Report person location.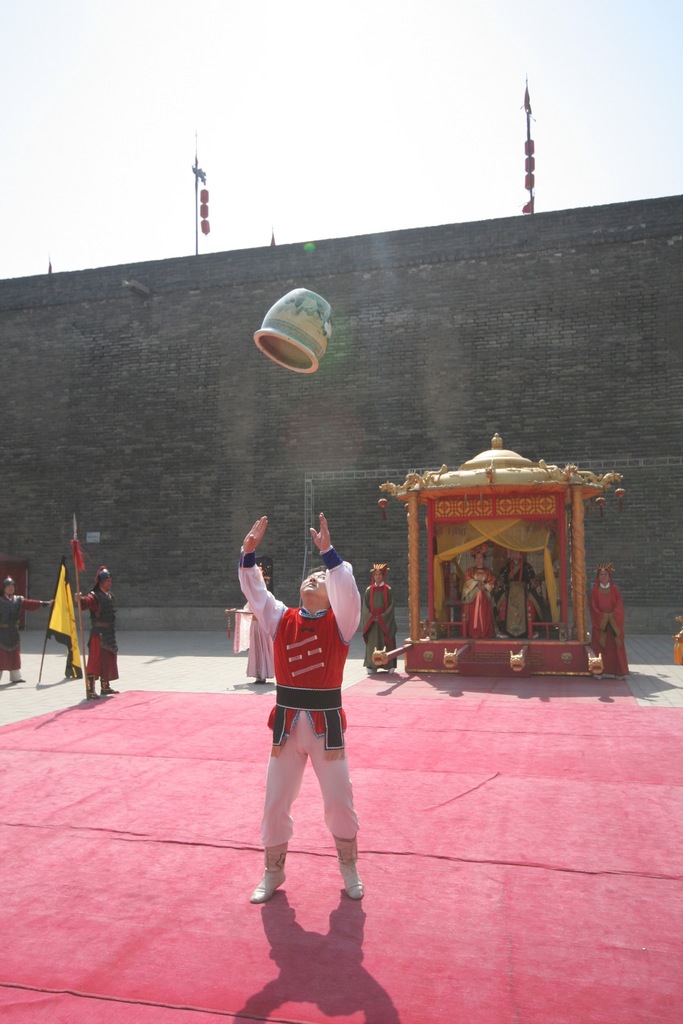
Report: x1=243, y1=603, x2=273, y2=684.
